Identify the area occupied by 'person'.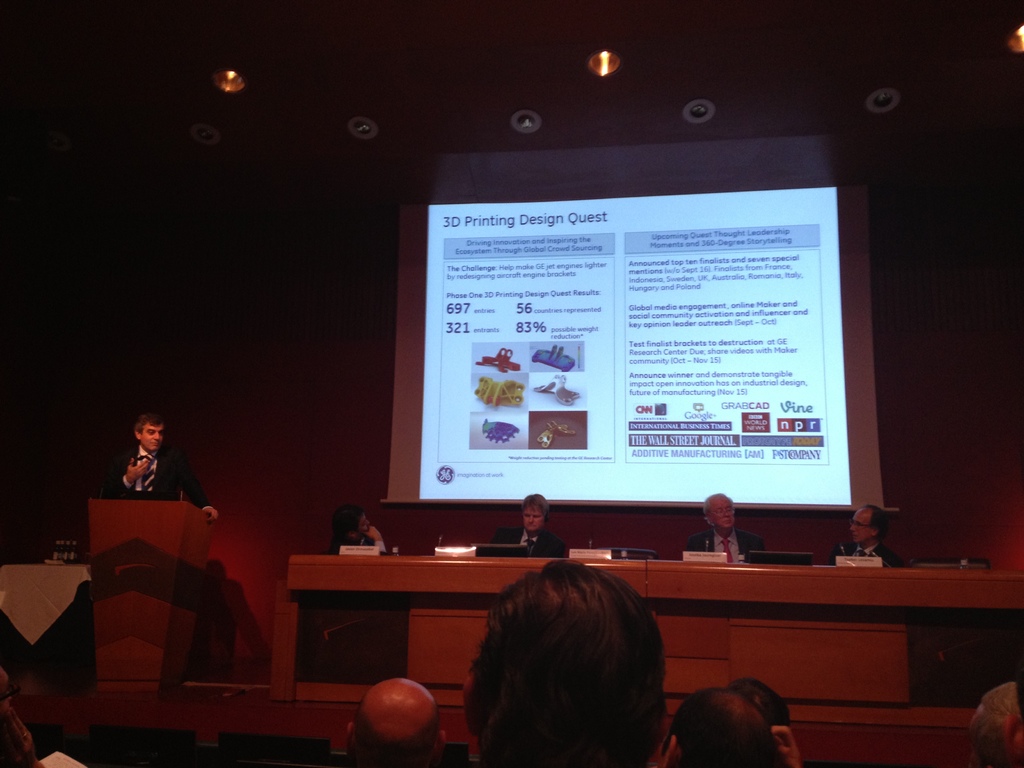
Area: 684/490/766/566.
